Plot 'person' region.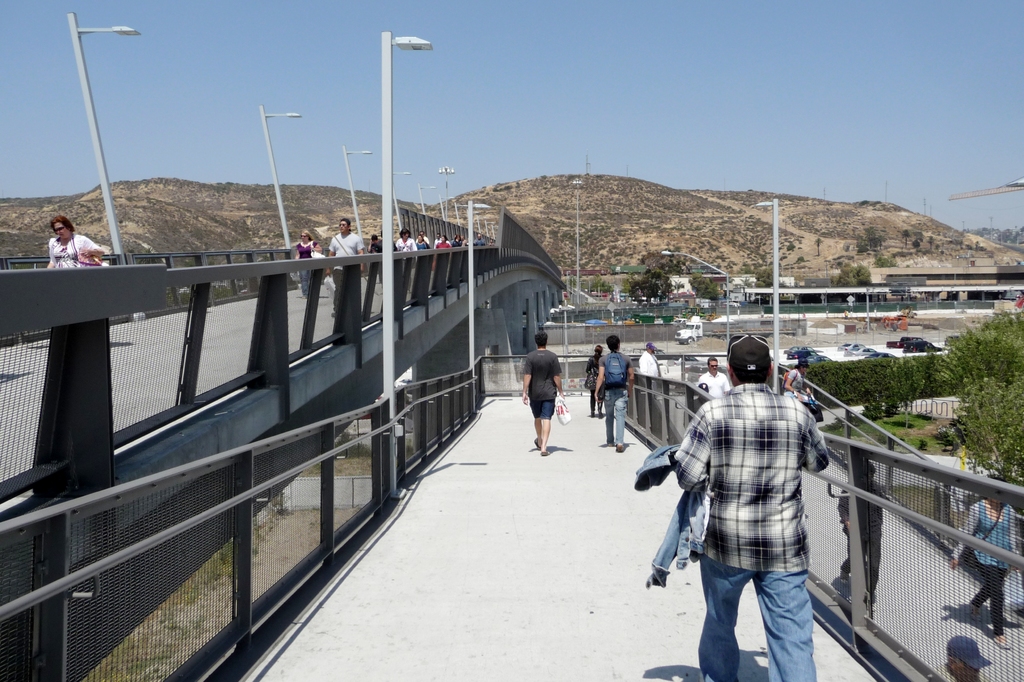
Plotted at 591/334/638/453.
